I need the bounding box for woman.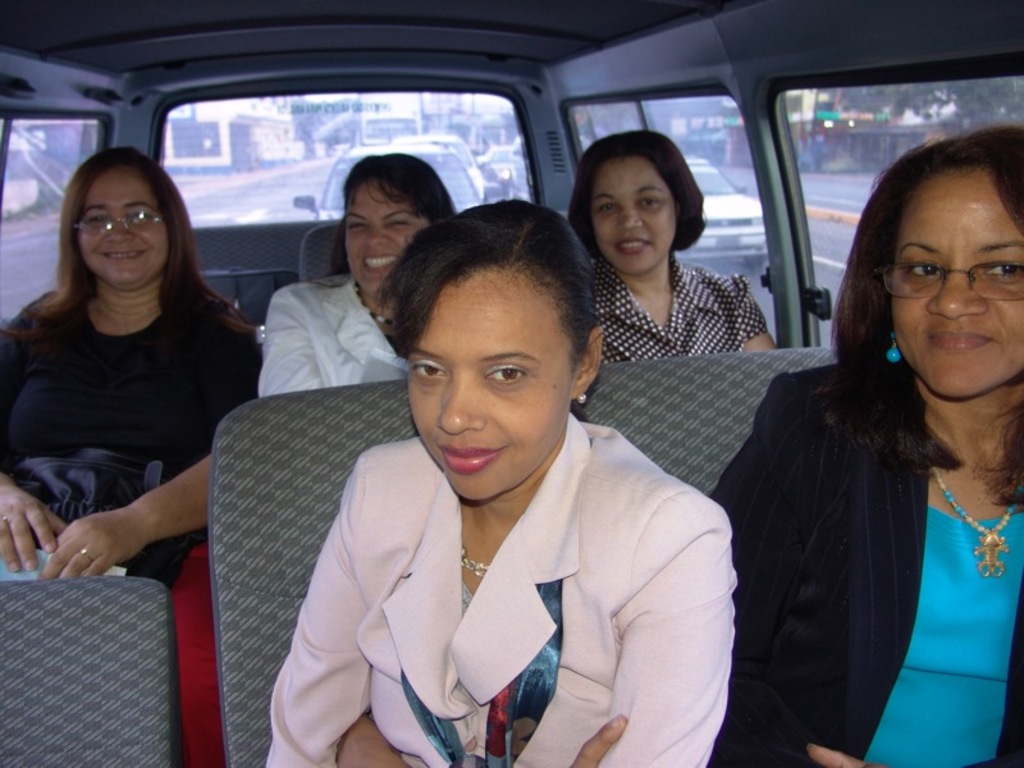
Here it is: select_region(259, 148, 457, 390).
